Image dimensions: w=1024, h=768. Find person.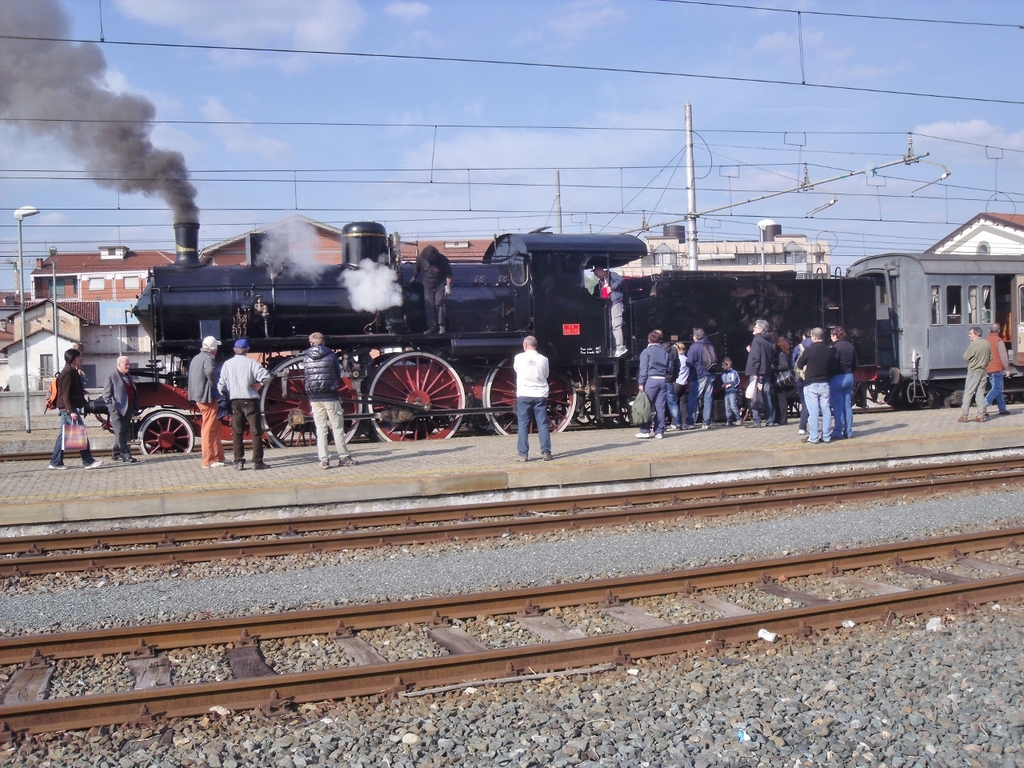
detection(744, 314, 776, 419).
